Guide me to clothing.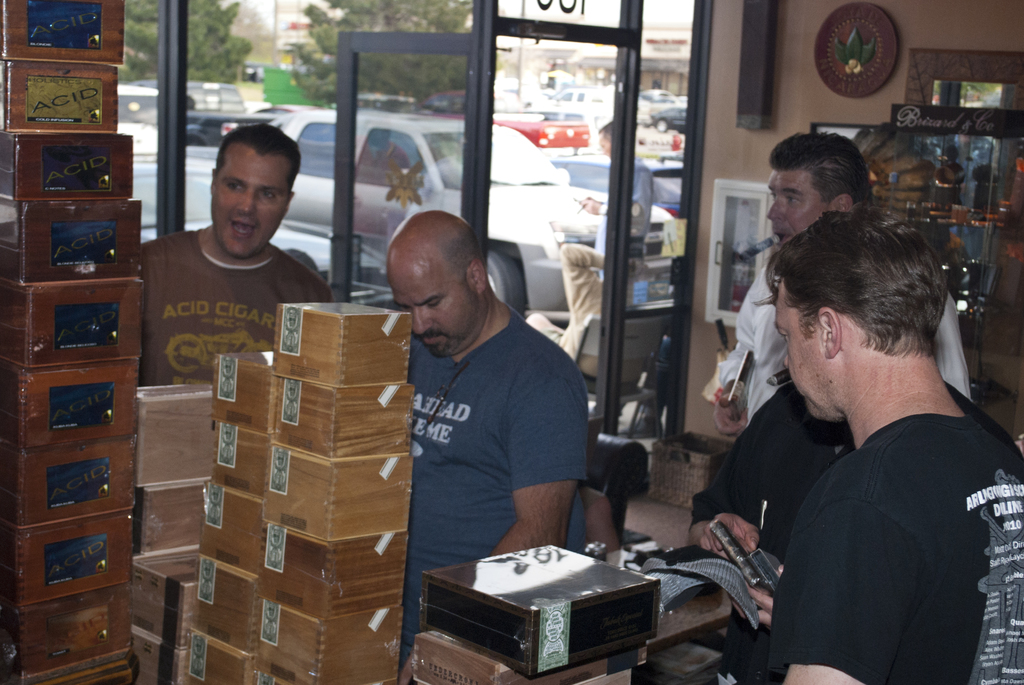
Guidance: (left=767, top=414, right=1023, bottom=684).
